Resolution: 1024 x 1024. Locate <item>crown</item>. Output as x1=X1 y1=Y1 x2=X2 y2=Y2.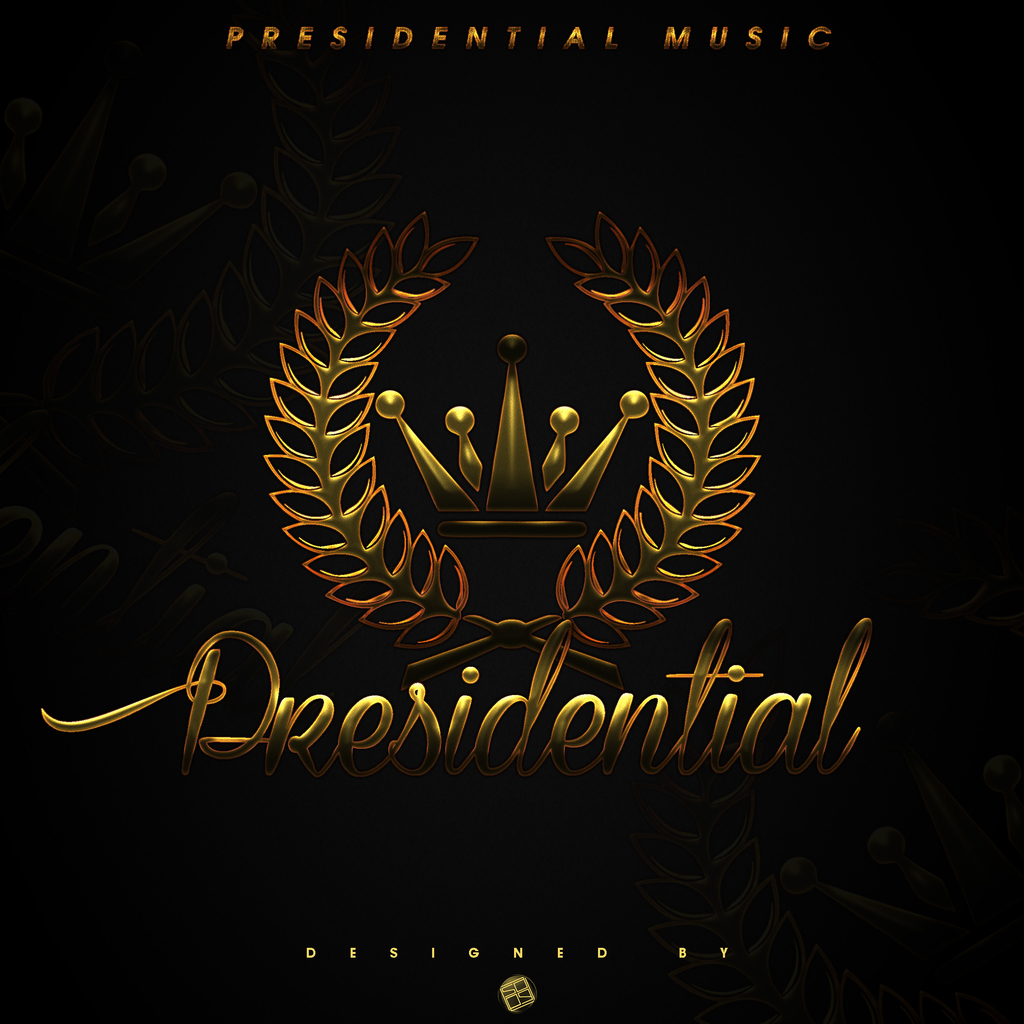
x1=374 y1=333 x2=653 y2=541.
